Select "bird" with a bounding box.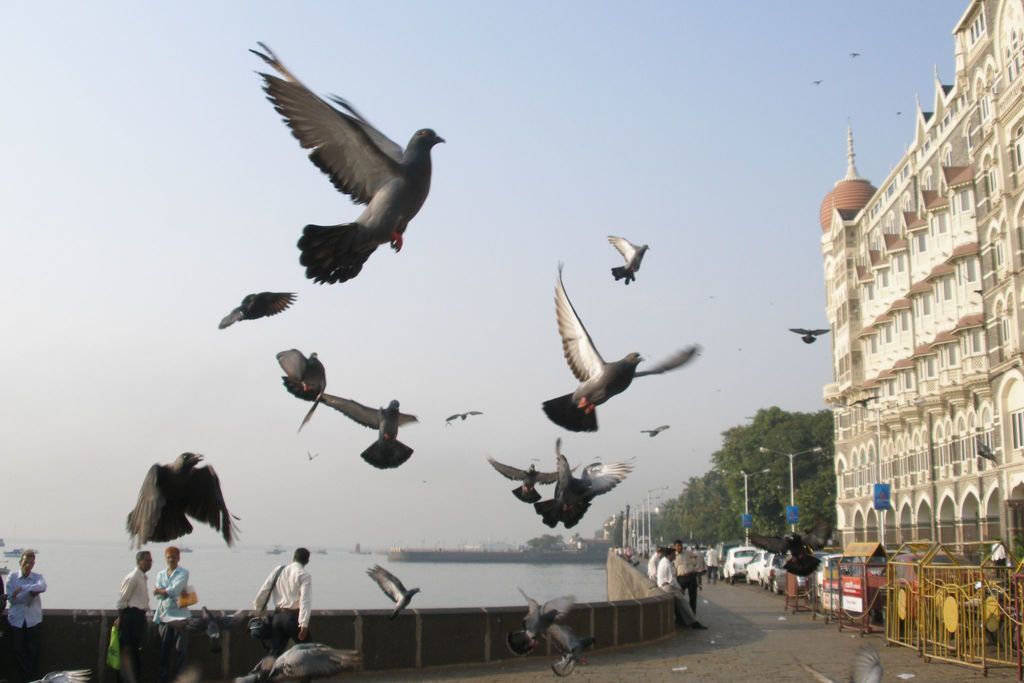
230,637,362,682.
